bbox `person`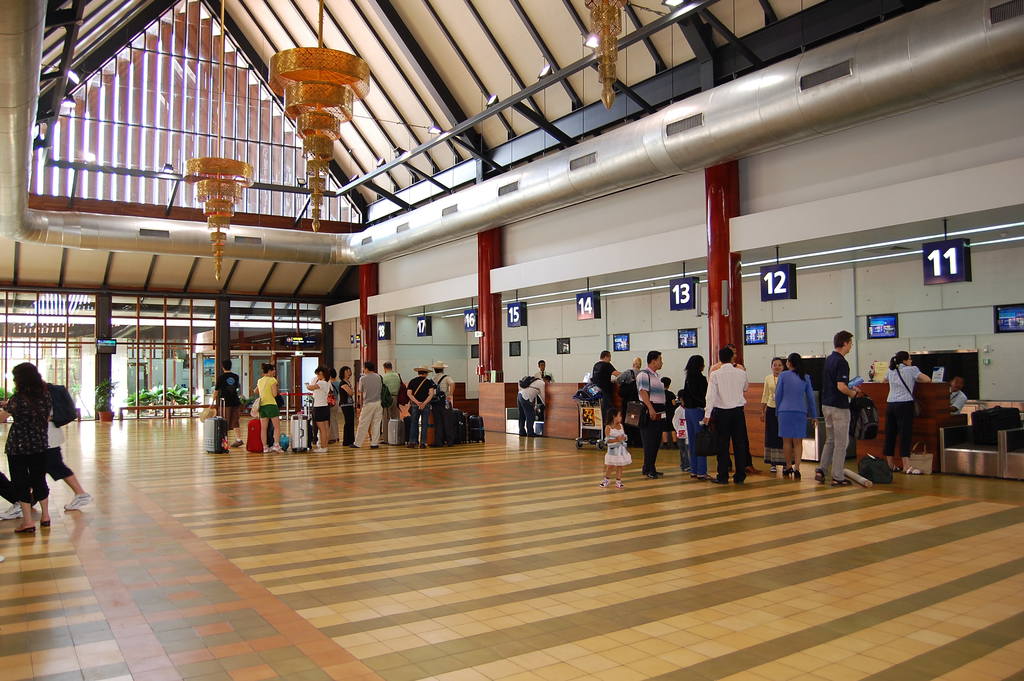
bbox=(1, 360, 65, 540)
